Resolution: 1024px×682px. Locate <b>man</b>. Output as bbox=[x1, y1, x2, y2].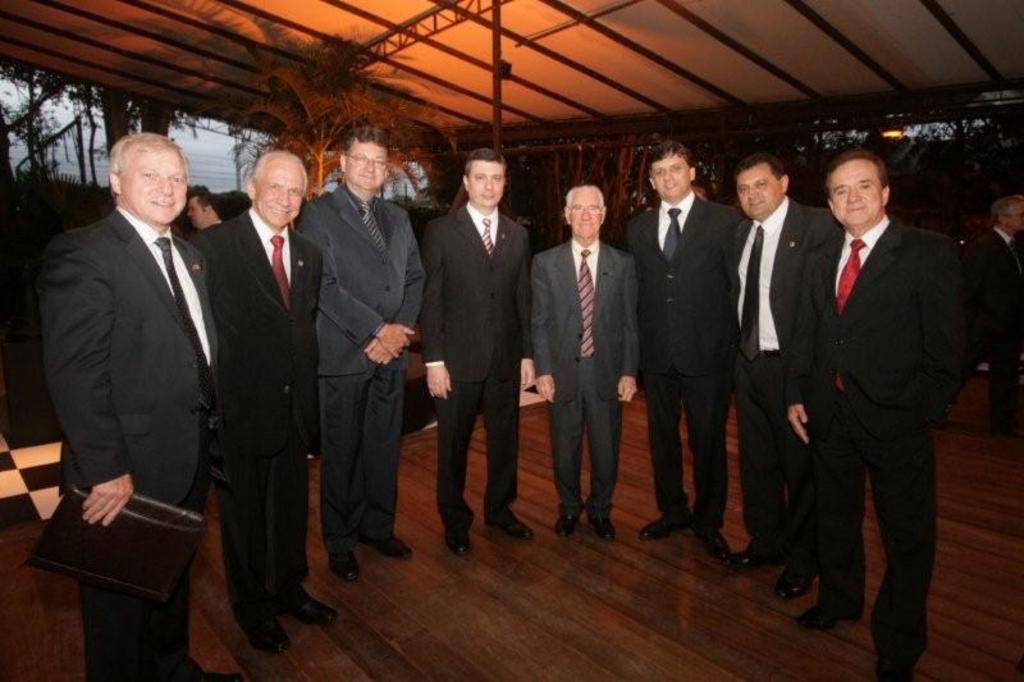
bbox=[188, 193, 224, 230].
